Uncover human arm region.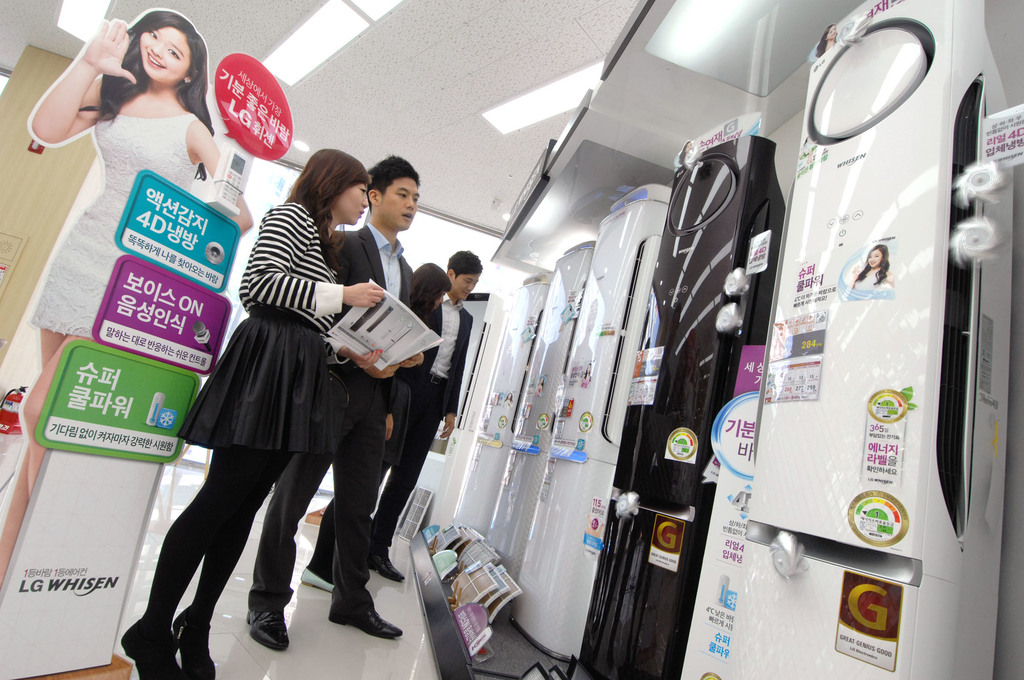
Uncovered: [left=320, top=329, right=380, bottom=369].
